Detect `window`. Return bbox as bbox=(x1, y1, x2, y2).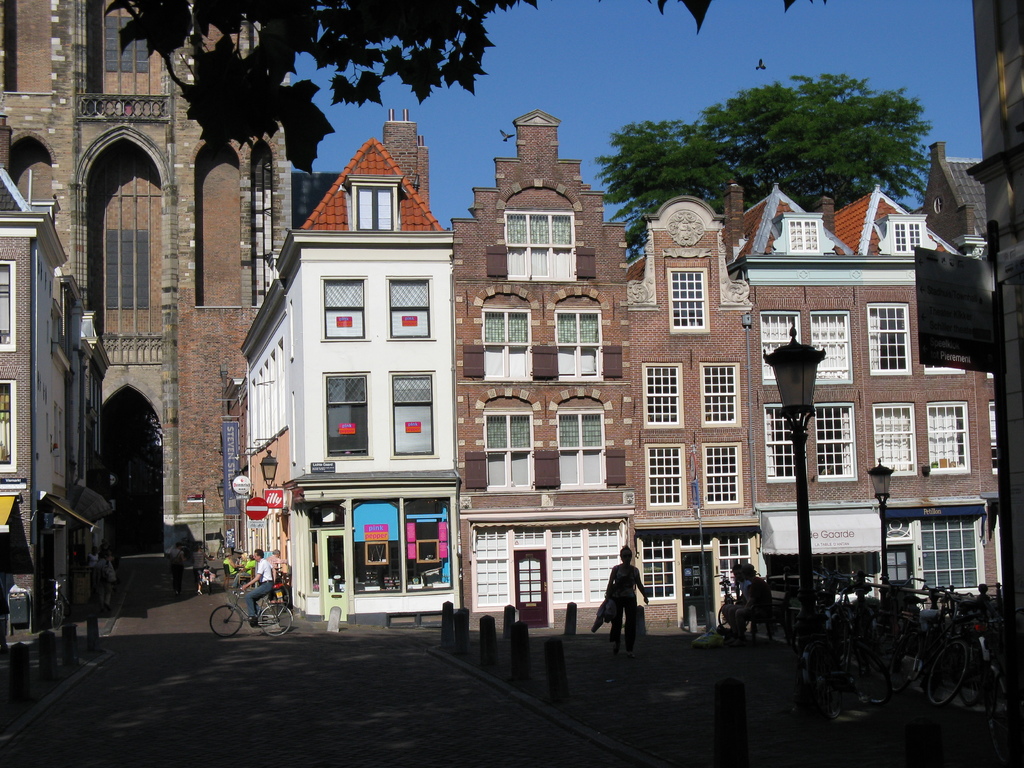
bbox=(0, 265, 17, 351).
